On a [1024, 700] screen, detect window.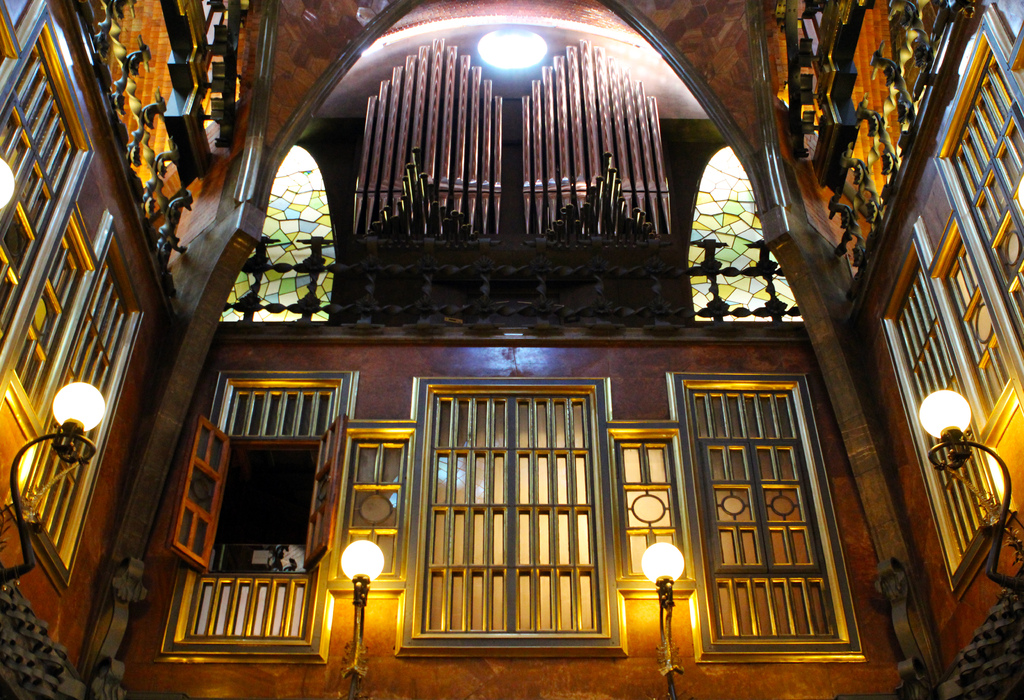
694,145,800,321.
